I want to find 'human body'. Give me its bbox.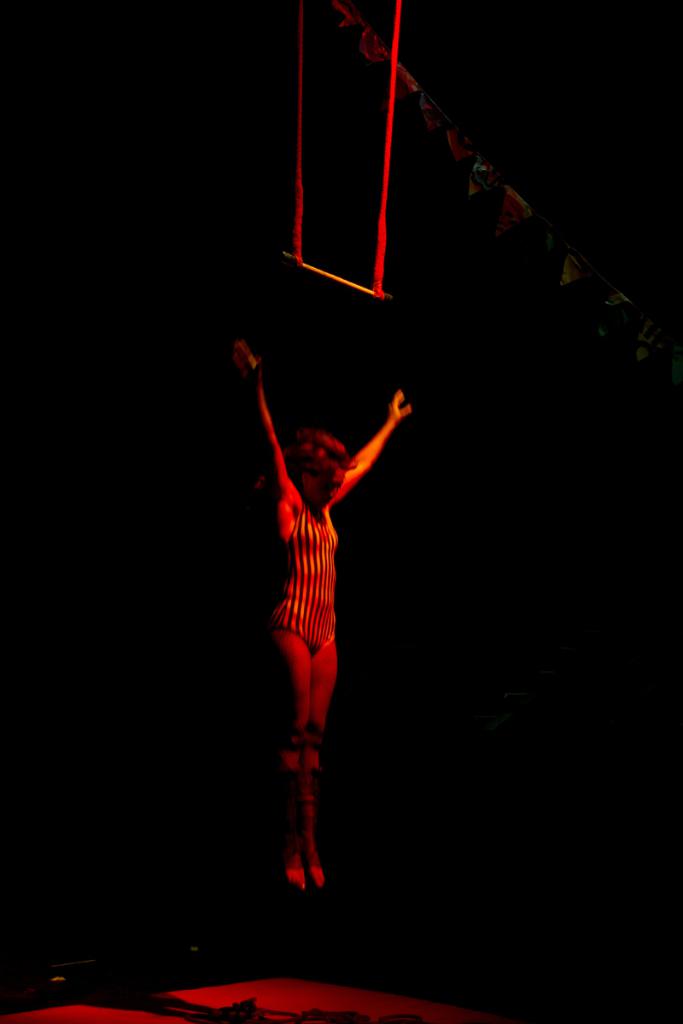
256/342/388/869.
